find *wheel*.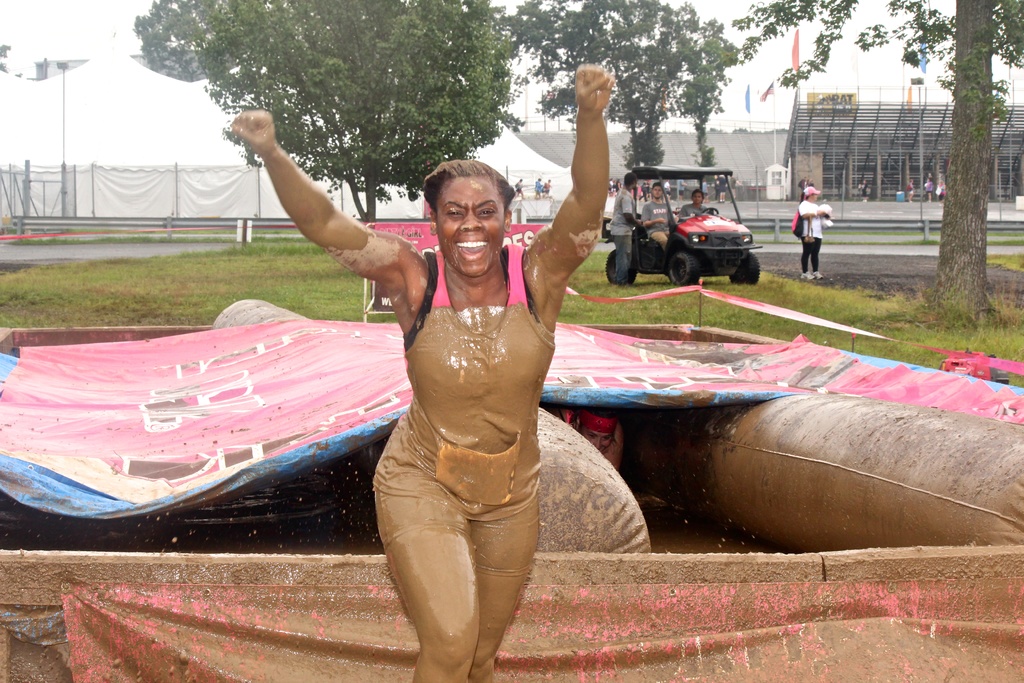
bbox=[730, 251, 760, 284].
